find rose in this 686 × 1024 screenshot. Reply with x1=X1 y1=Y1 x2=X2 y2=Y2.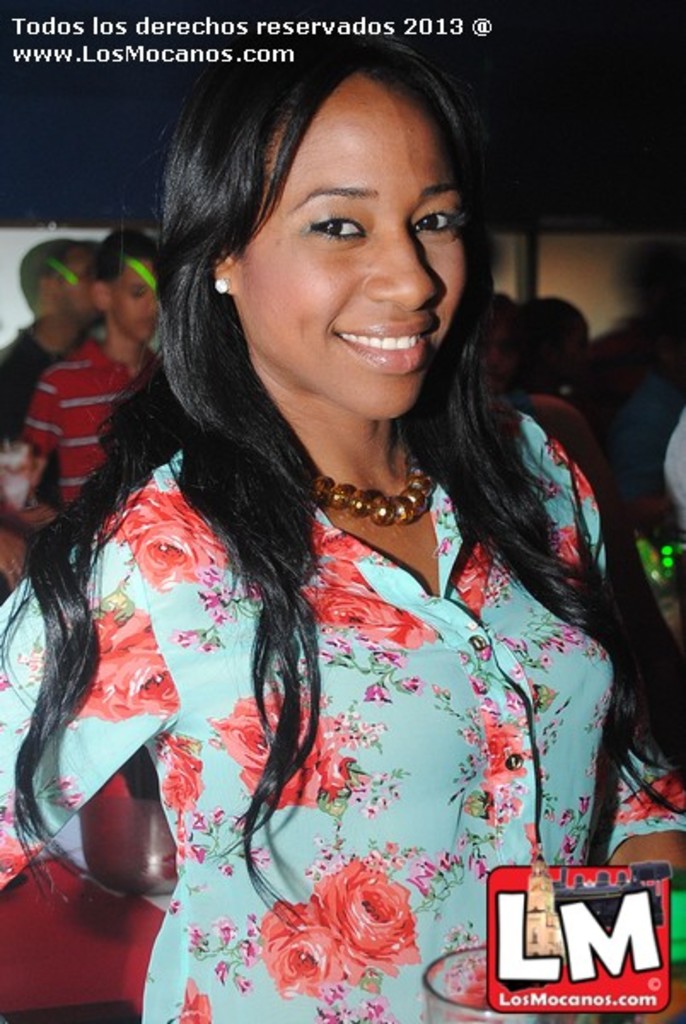
x1=102 y1=606 x2=176 y2=720.
